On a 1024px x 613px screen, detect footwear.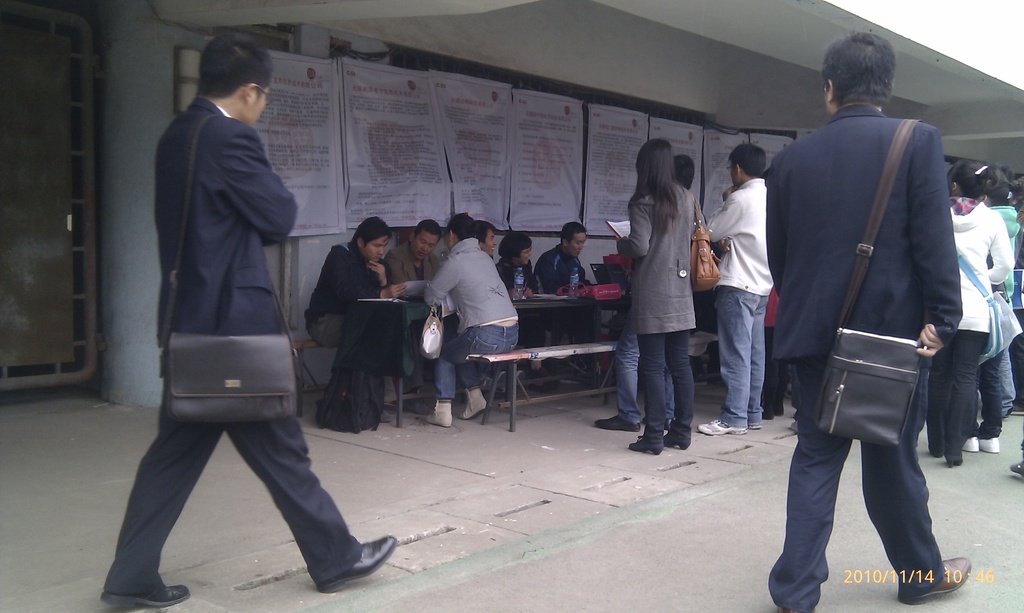
bbox=[899, 553, 972, 605].
